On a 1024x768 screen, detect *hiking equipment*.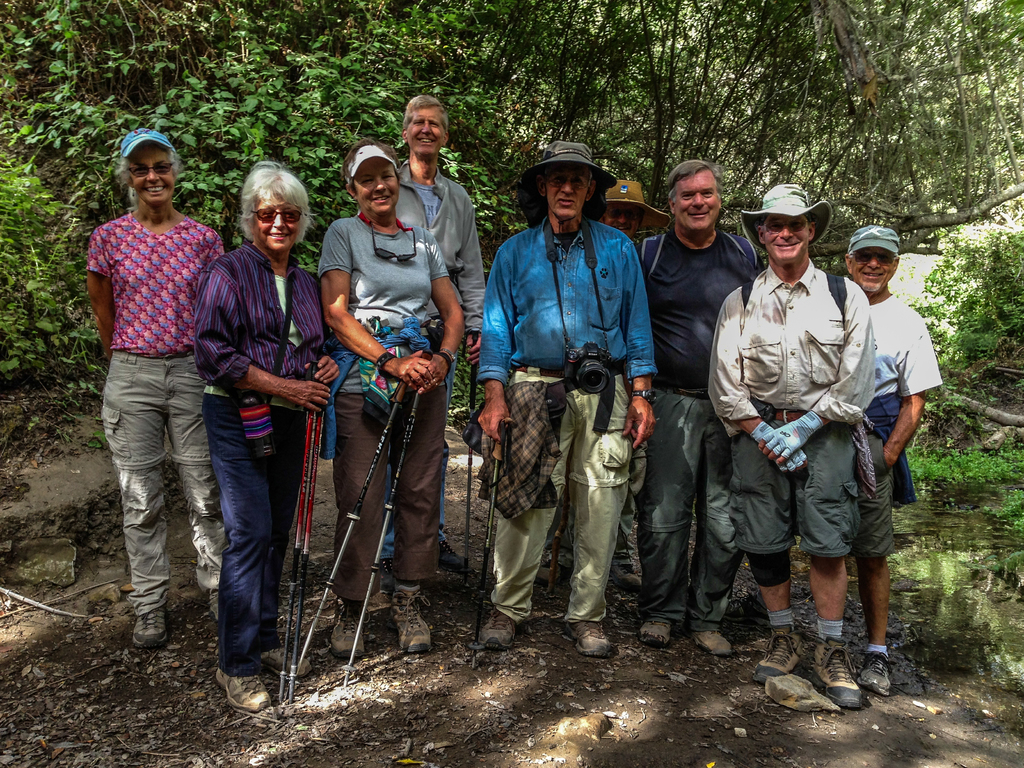
left=474, top=416, right=511, bottom=674.
